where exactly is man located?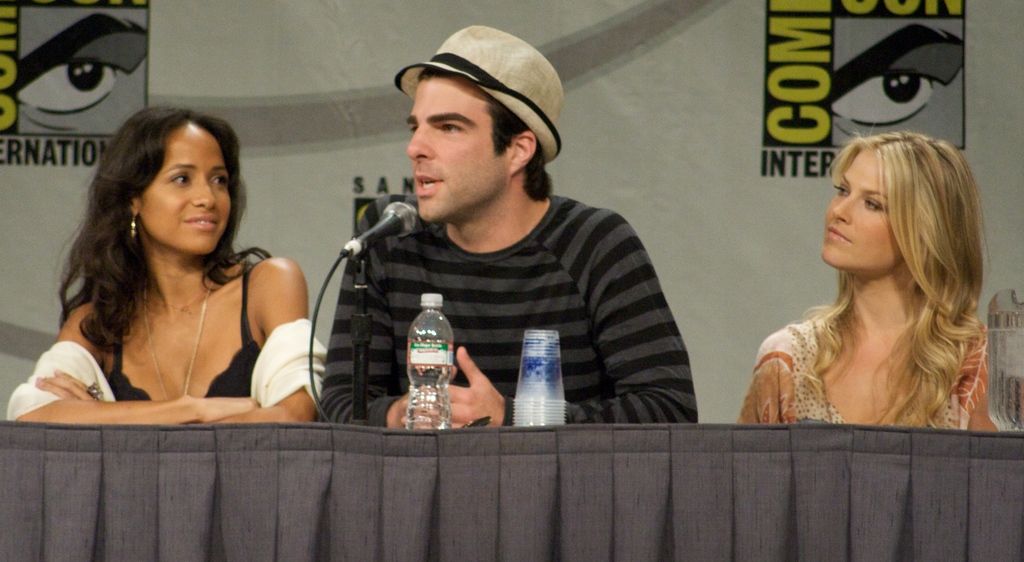
Its bounding box is [x1=279, y1=44, x2=707, y2=442].
